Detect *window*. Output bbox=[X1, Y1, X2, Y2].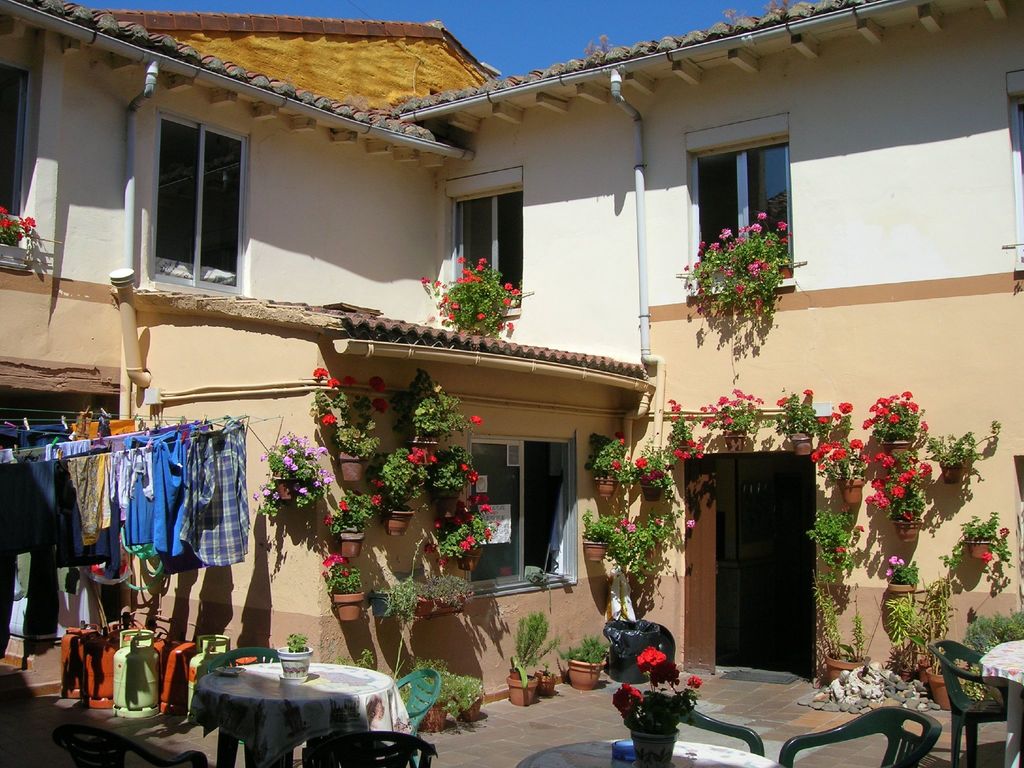
bbox=[683, 112, 796, 297].
